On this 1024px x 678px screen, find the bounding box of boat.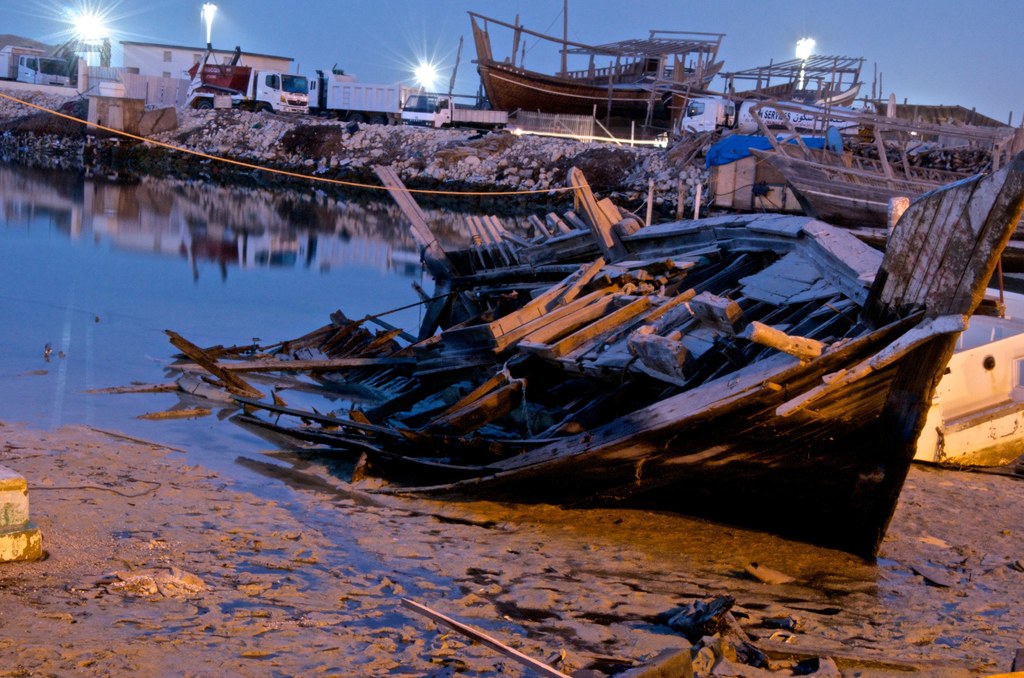
Bounding box: x1=716, y1=39, x2=870, y2=129.
